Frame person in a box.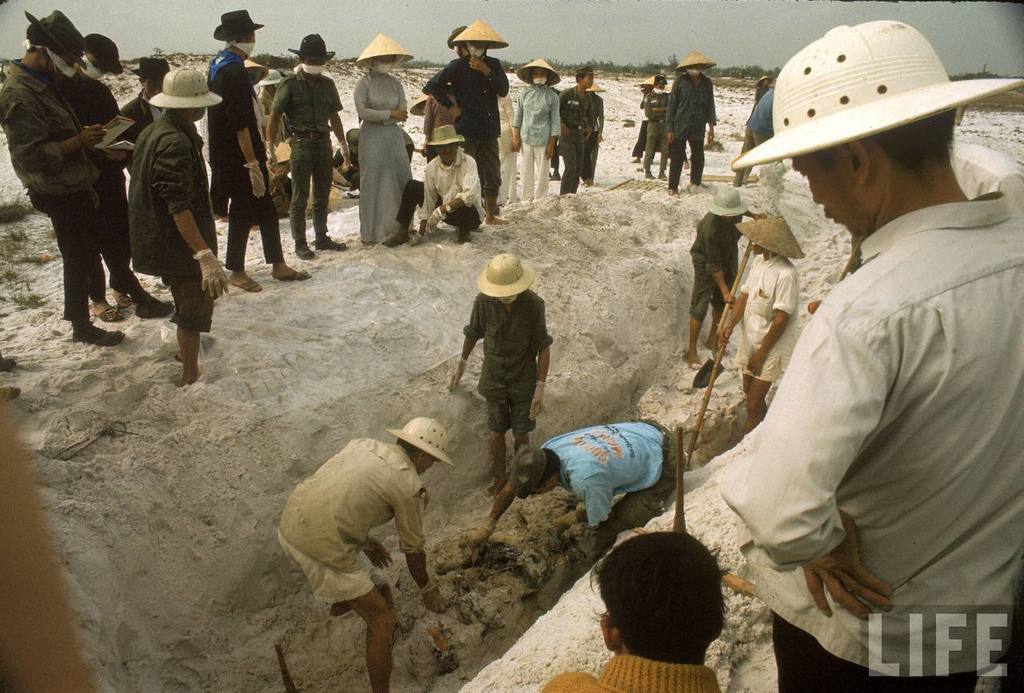
<region>426, 20, 507, 214</region>.
